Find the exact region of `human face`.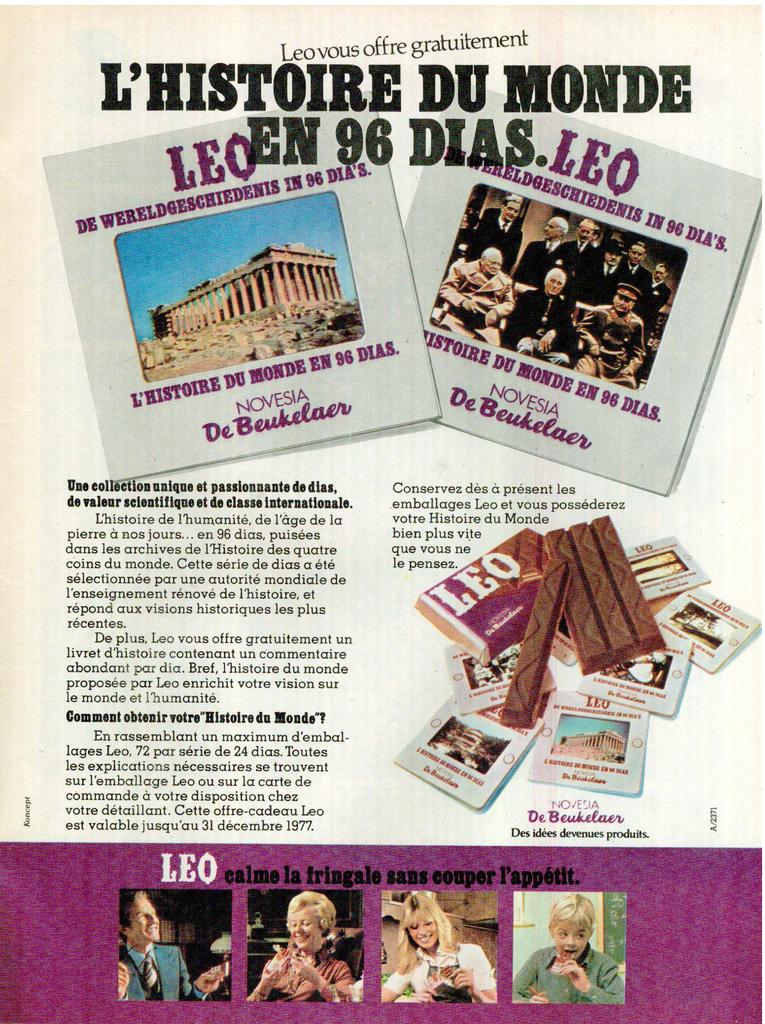
Exact region: {"left": 545, "top": 269, "right": 563, "bottom": 294}.
